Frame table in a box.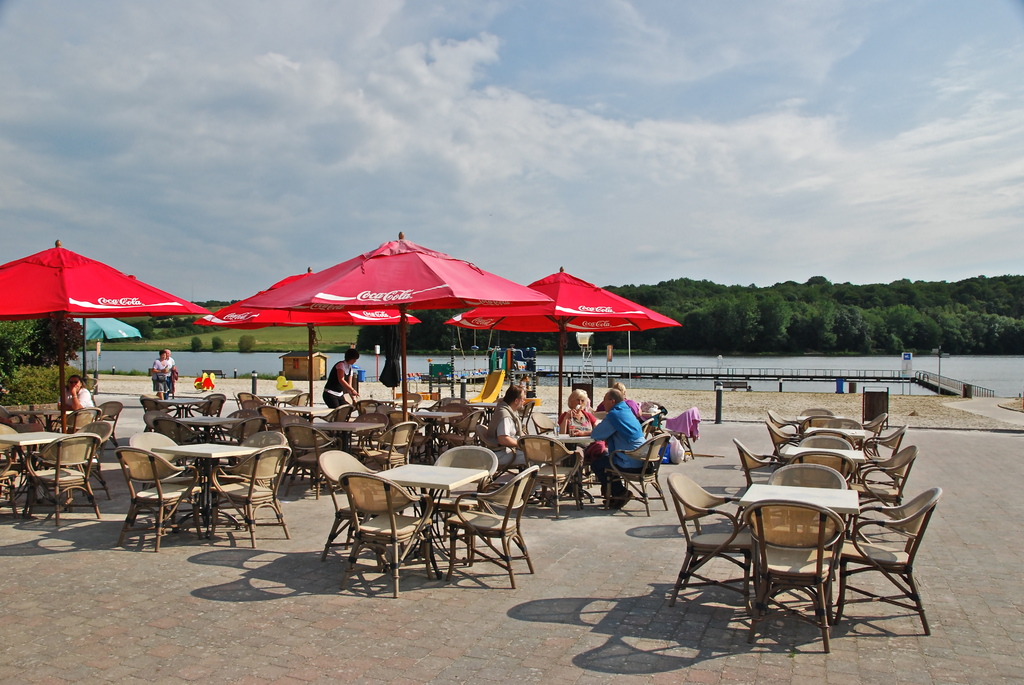
(797, 422, 876, 441).
